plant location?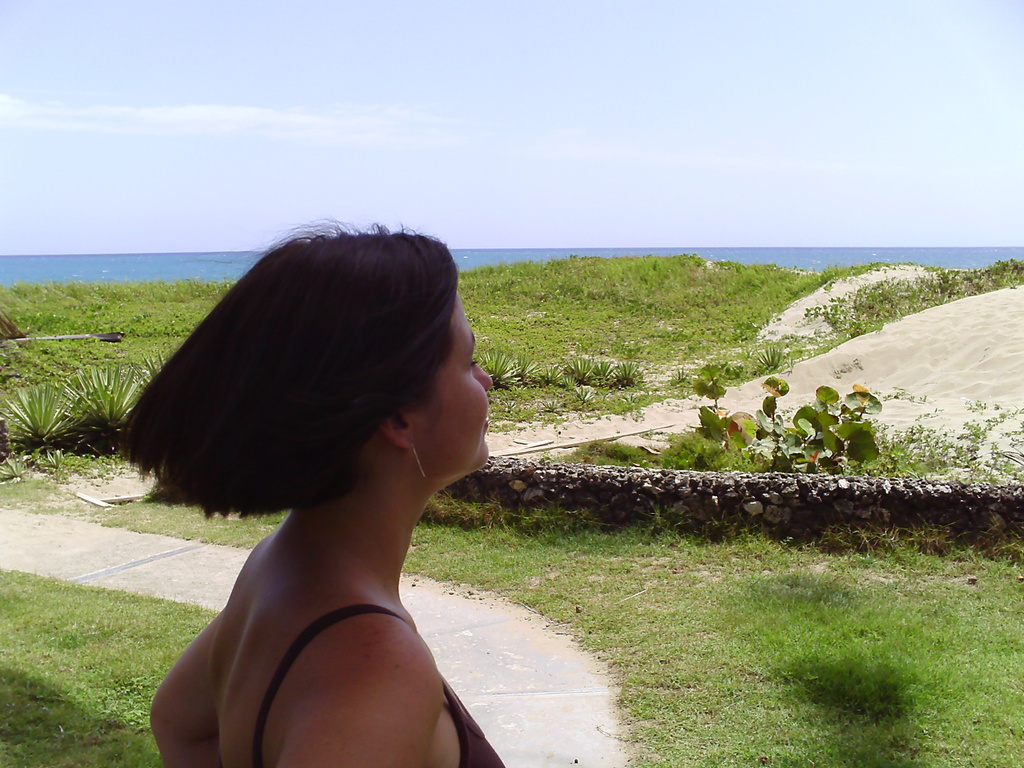
<region>474, 341, 515, 381</region>
